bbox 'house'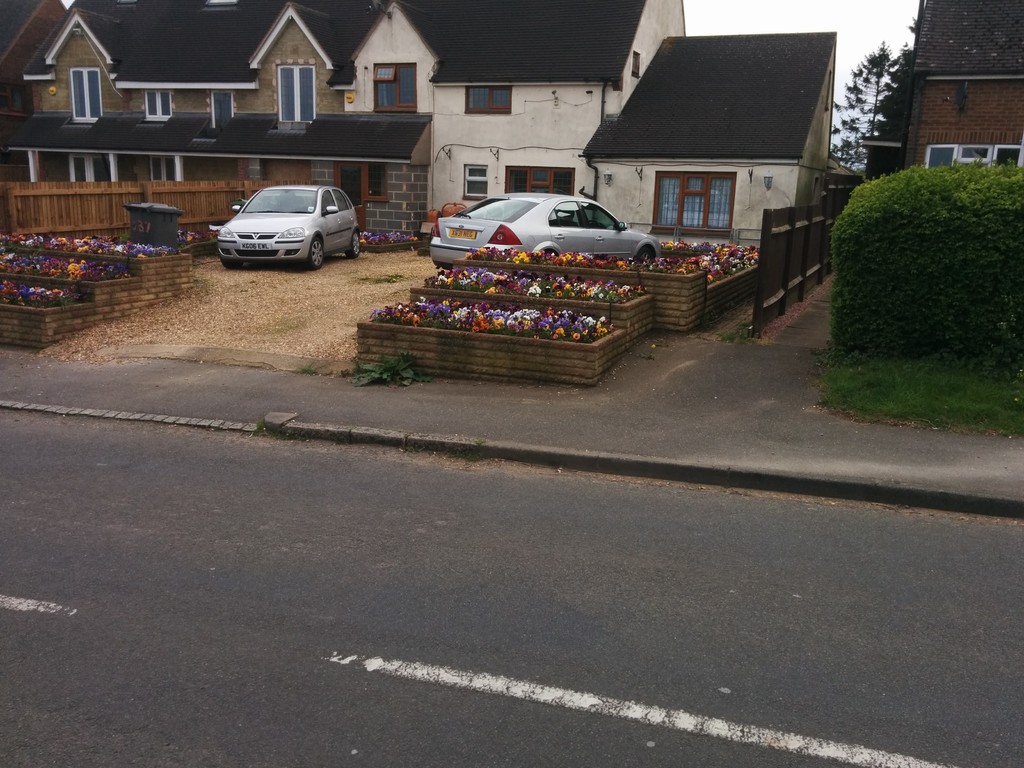
rect(890, 6, 1023, 192)
